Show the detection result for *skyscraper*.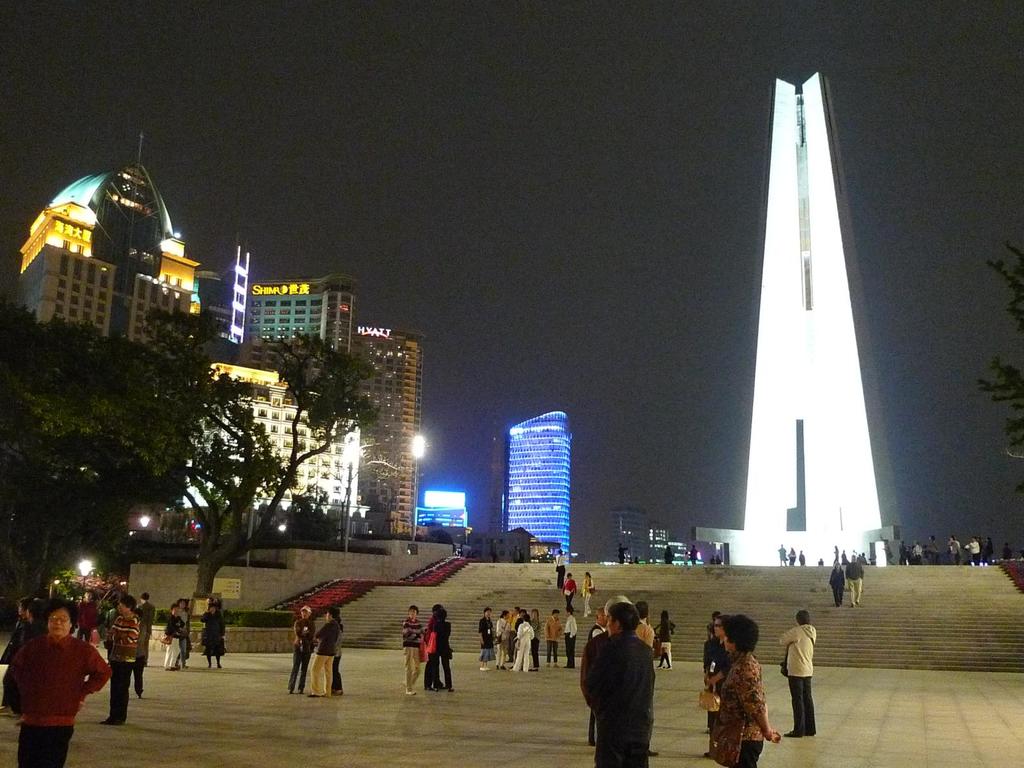
240:277:353:385.
